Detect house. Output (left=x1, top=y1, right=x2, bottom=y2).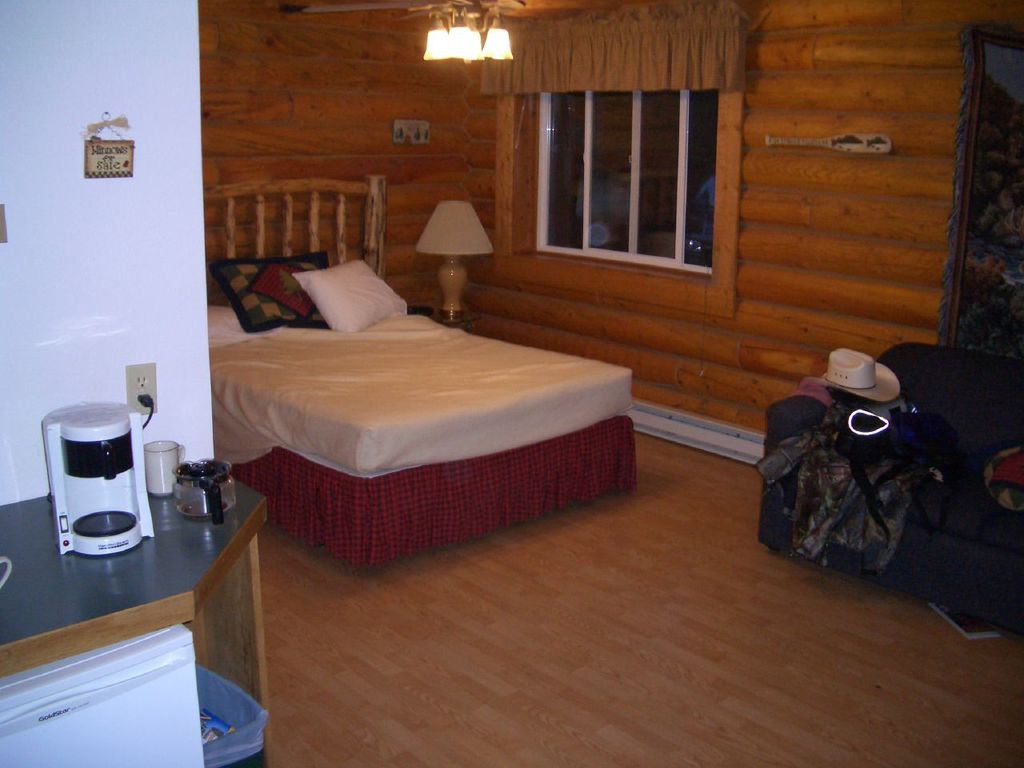
(left=77, top=0, right=999, bottom=621).
